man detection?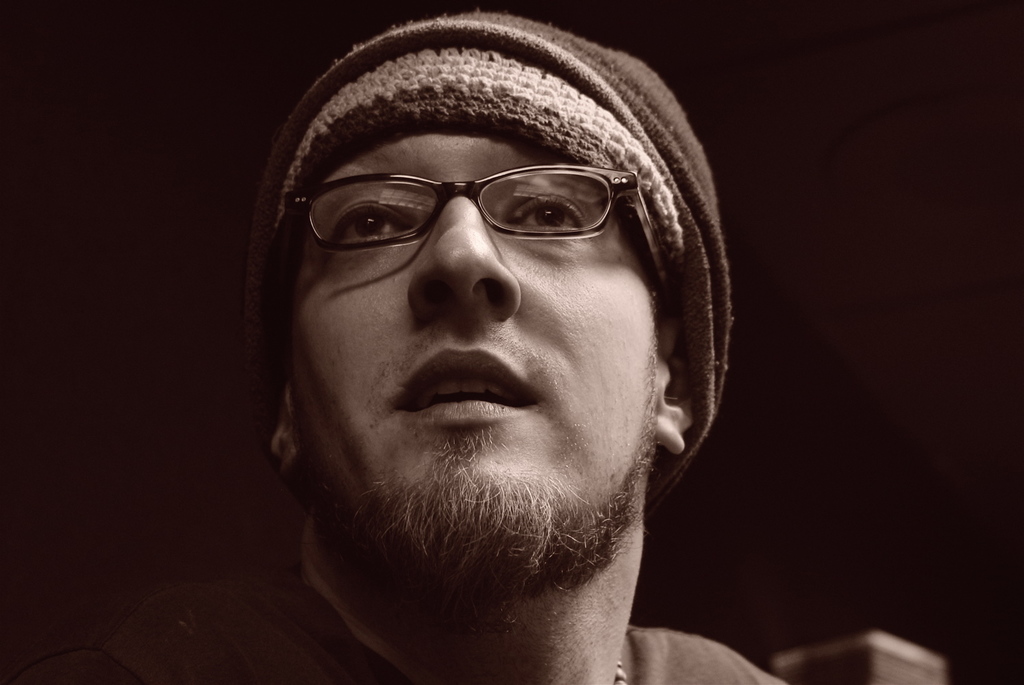
(6, 0, 958, 684)
